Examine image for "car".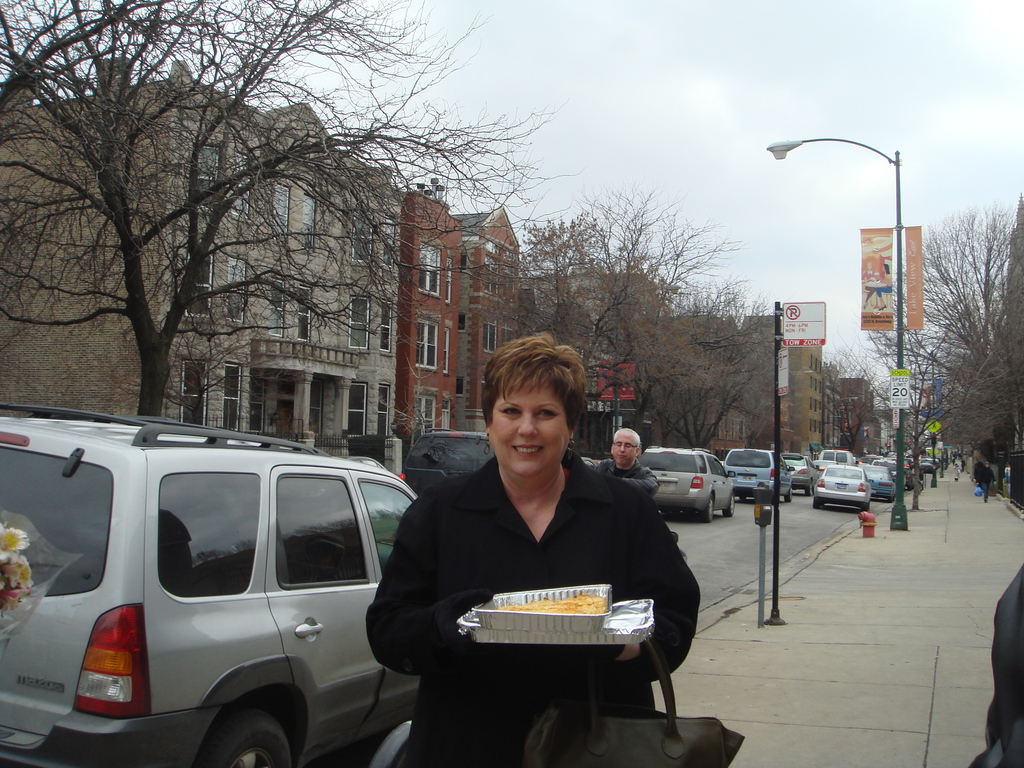
Examination result: 781/457/813/497.
